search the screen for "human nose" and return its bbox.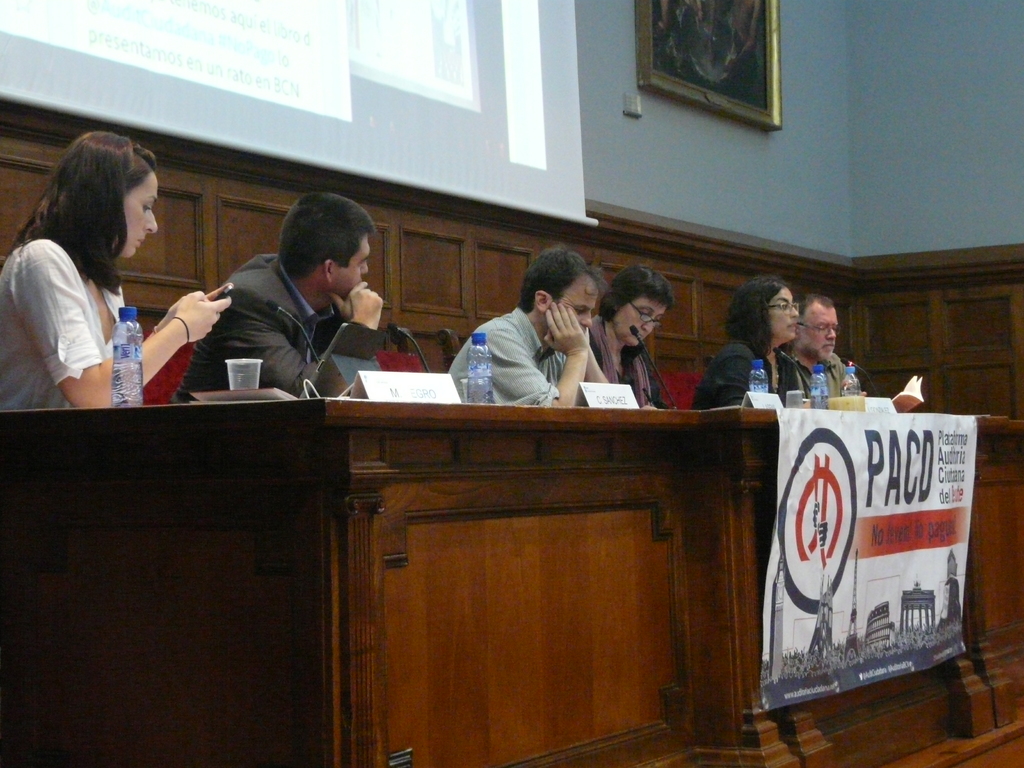
Found: region(792, 308, 802, 318).
